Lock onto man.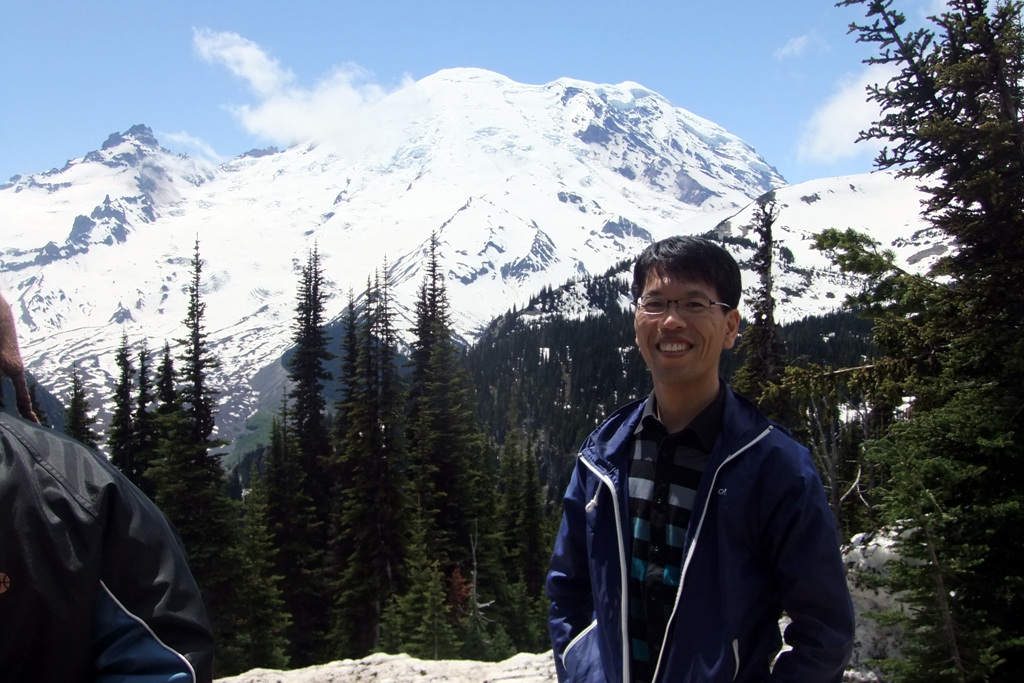
Locked: (left=0, top=280, right=212, bottom=682).
